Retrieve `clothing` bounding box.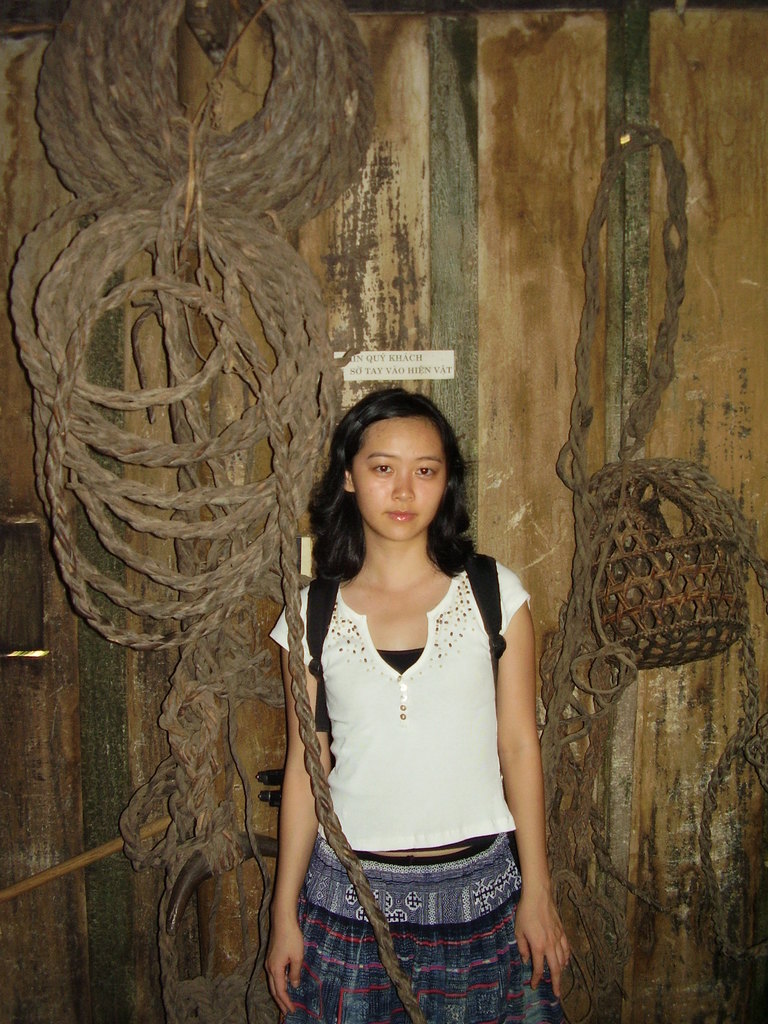
Bounding box: crop(294, 521, 557, 997).
